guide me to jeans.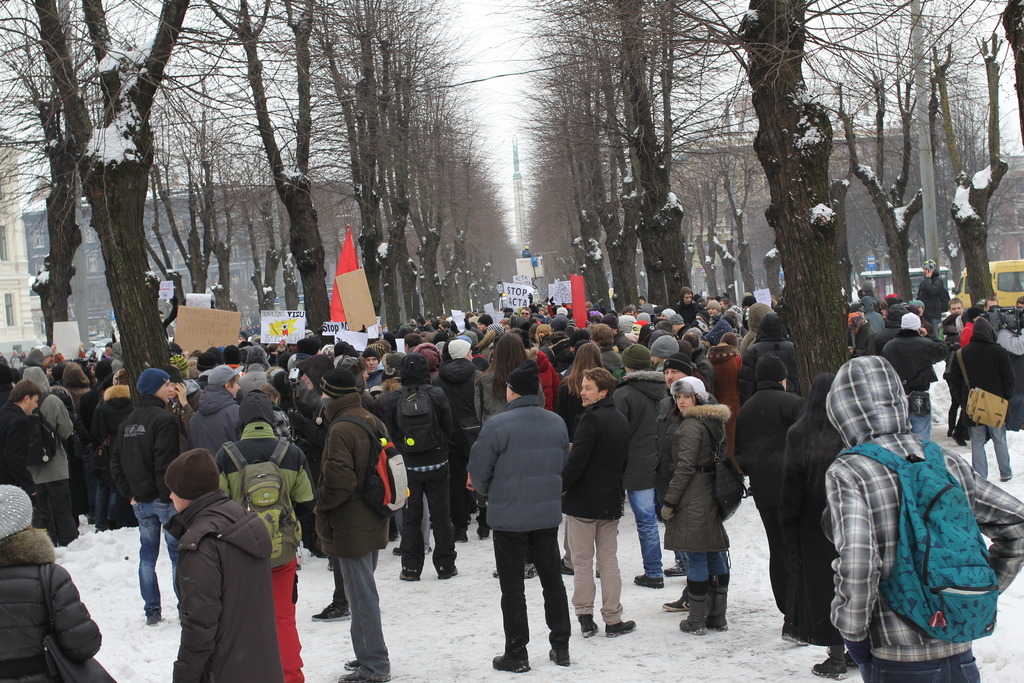
Guidance: {"x1": 855, "y1": 654, "x2": 980, "y2": 682}.
